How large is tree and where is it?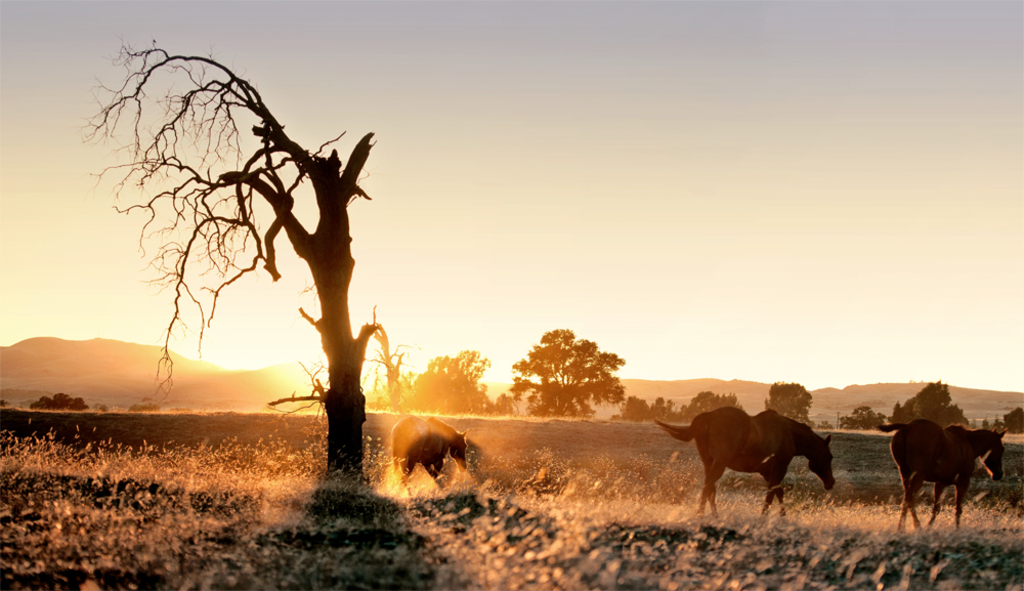
Bounding box: <box>682,368,731,428</box>.
